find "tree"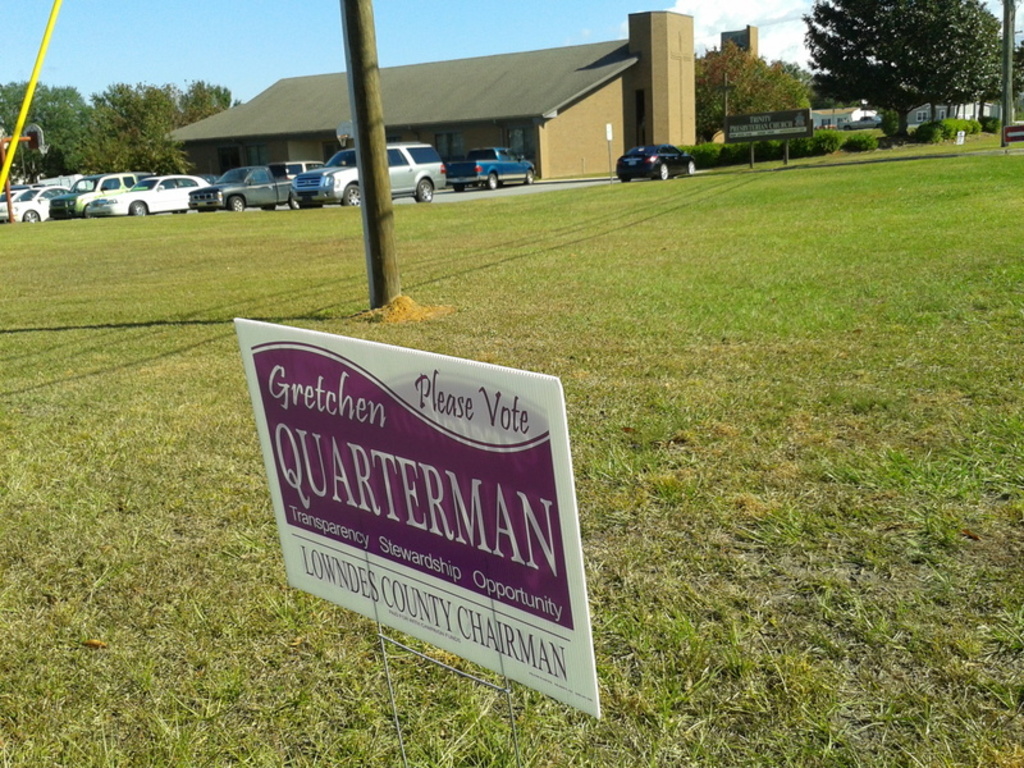
box=[804, 0, 1009, 154]
